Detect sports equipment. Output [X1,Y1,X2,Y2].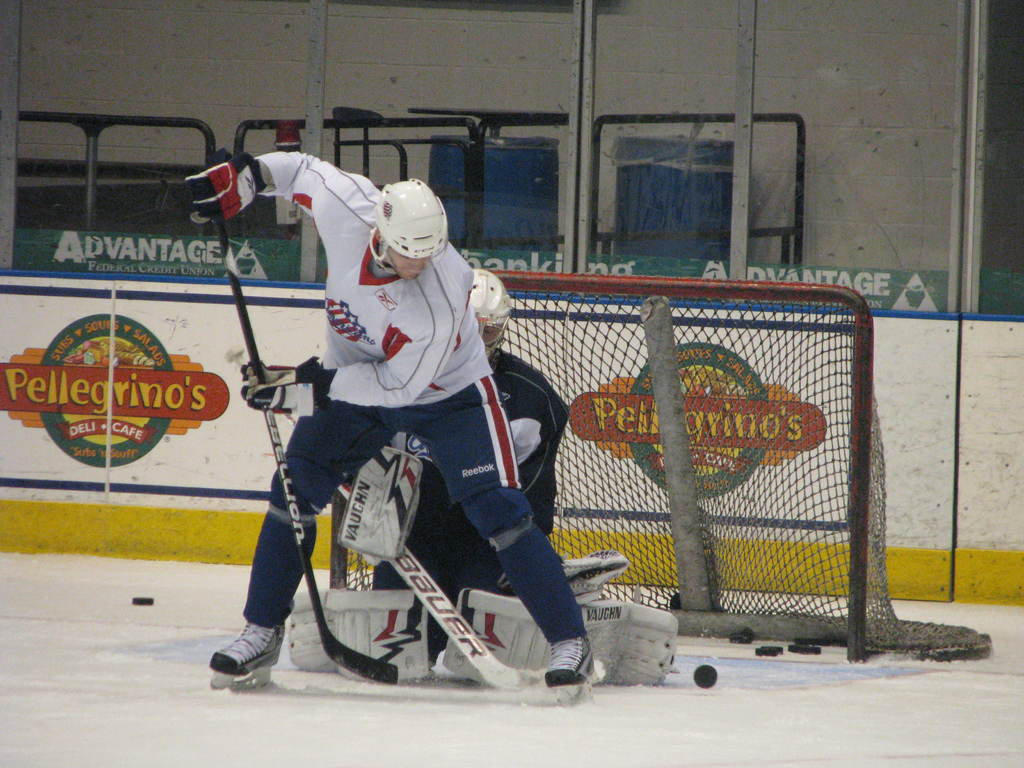
[664,587,685,607].
